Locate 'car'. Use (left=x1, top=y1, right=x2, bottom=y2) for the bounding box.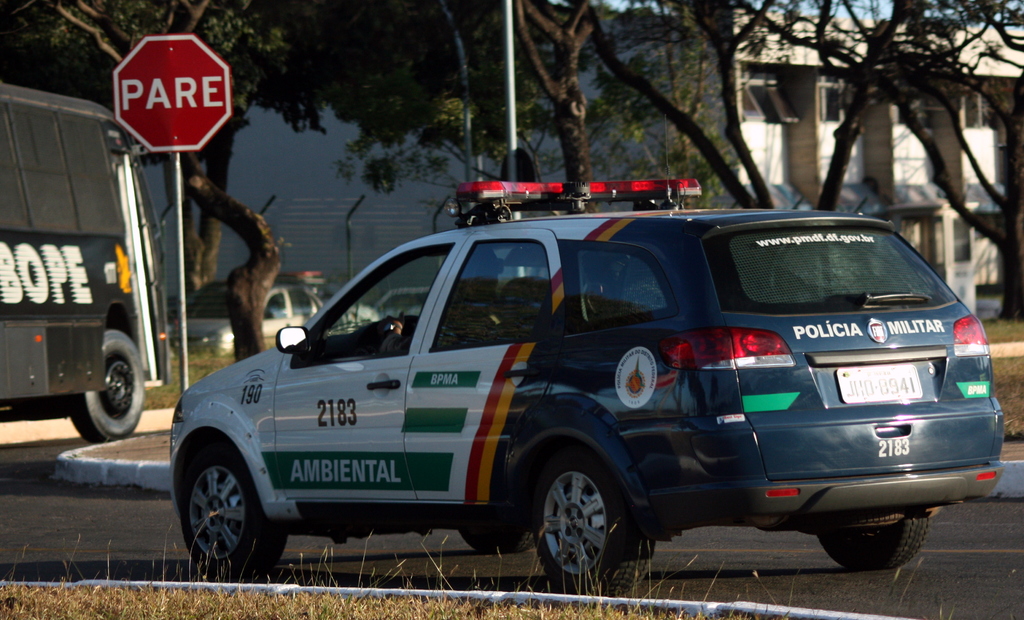
(left=173, top=278, right=337, bottom=350).
